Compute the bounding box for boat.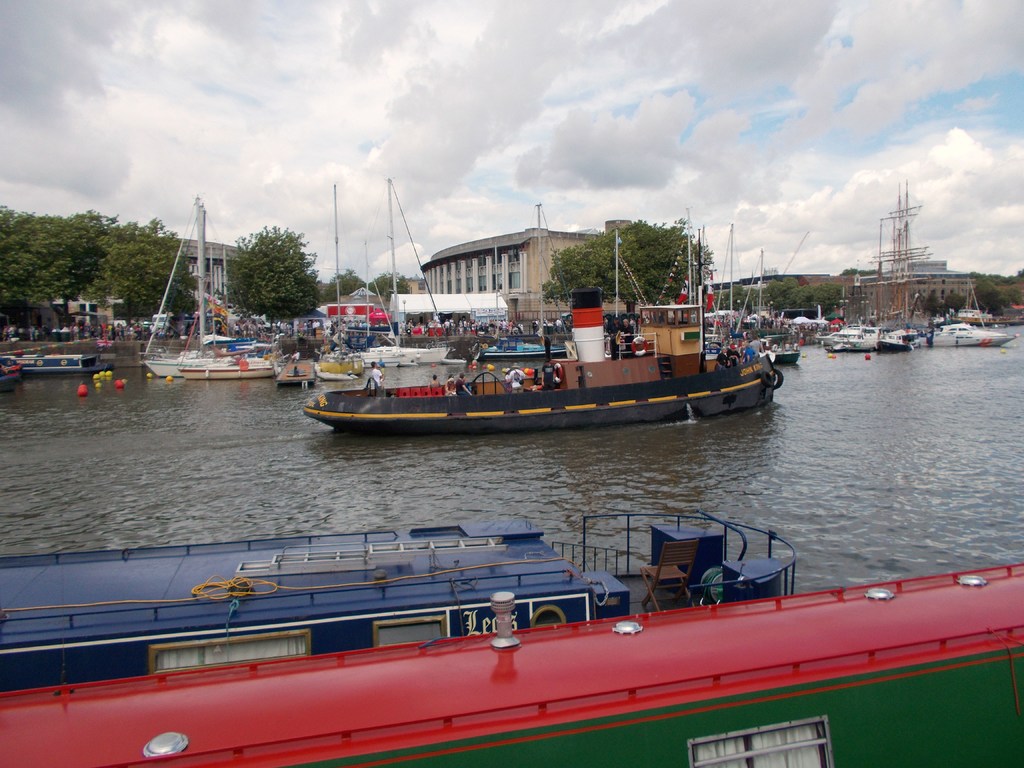
(left=439, top=358, right=467, bottom=365).
